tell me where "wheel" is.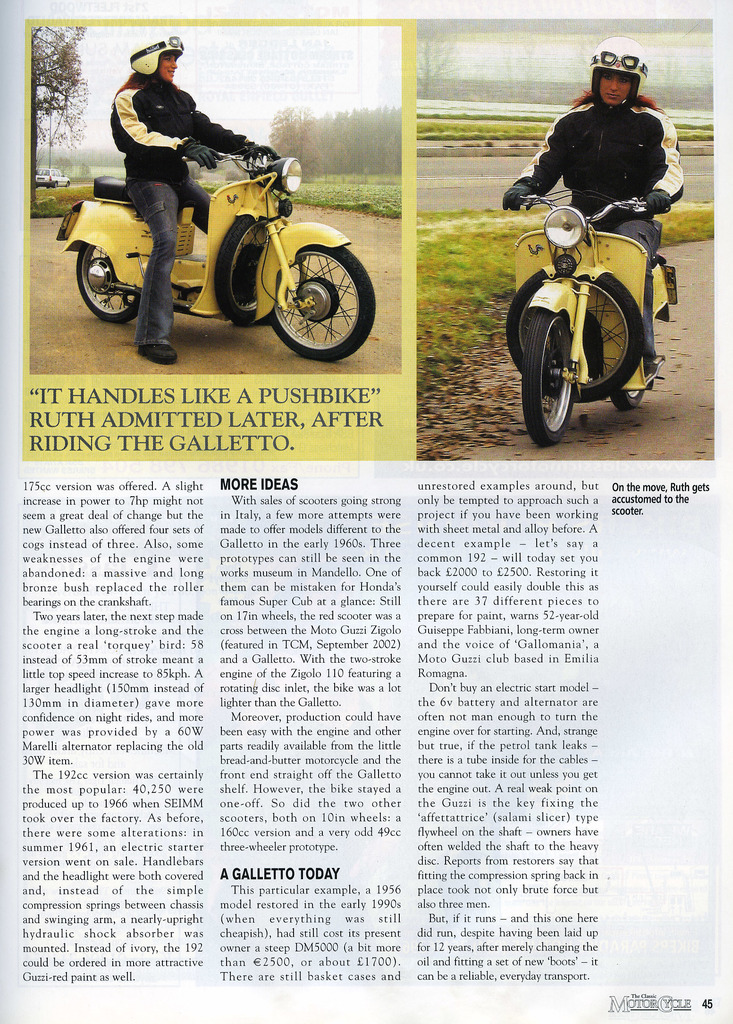
"wheel" is at [x1=509, y1=262, x2=649, y2=398].
